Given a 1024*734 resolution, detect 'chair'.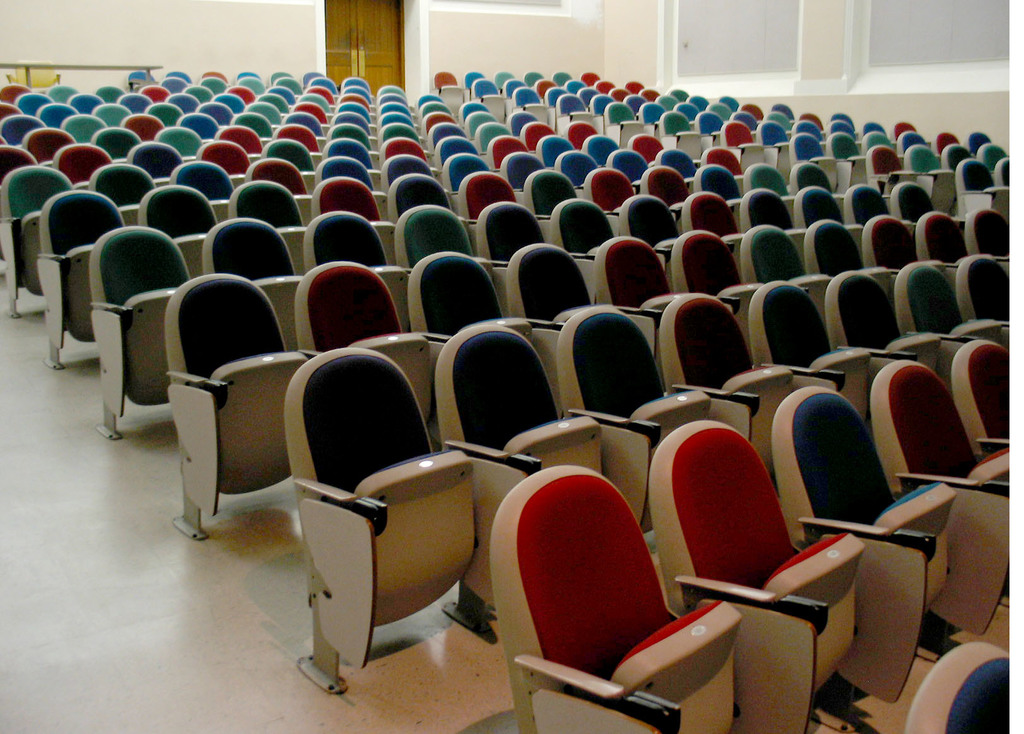
bbox=[659, 291, 841, 494].
